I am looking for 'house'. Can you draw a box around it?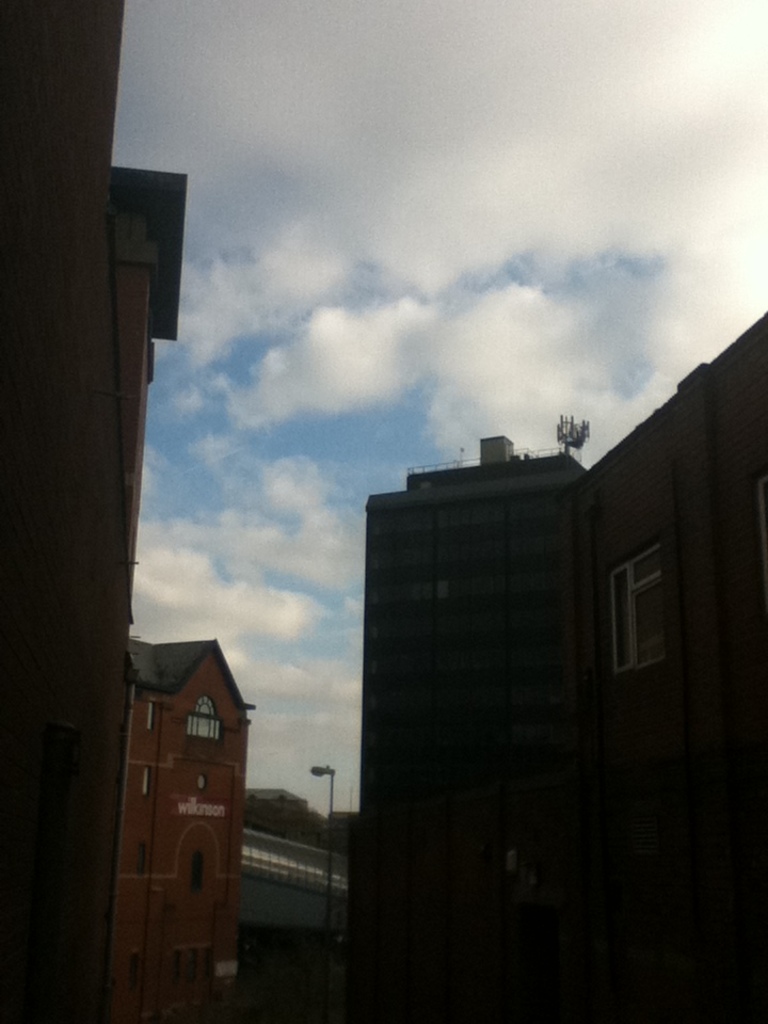
Sure, the bounding box is [x1=0, y1=0, x2=253, y2=1023].
